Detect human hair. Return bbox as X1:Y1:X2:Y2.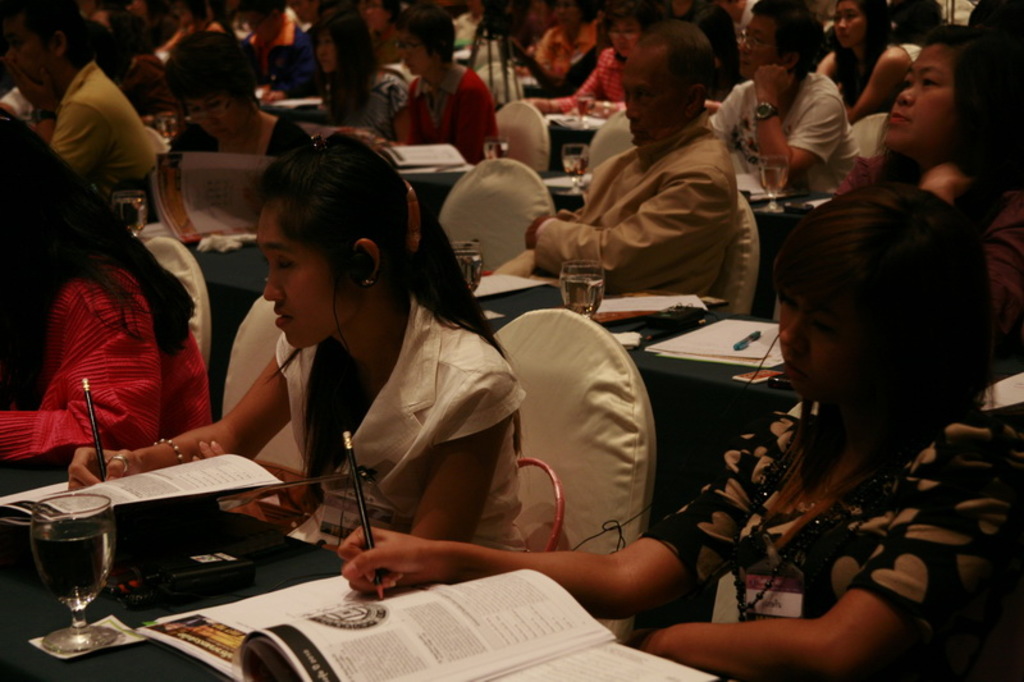
742:180:1000:551.
